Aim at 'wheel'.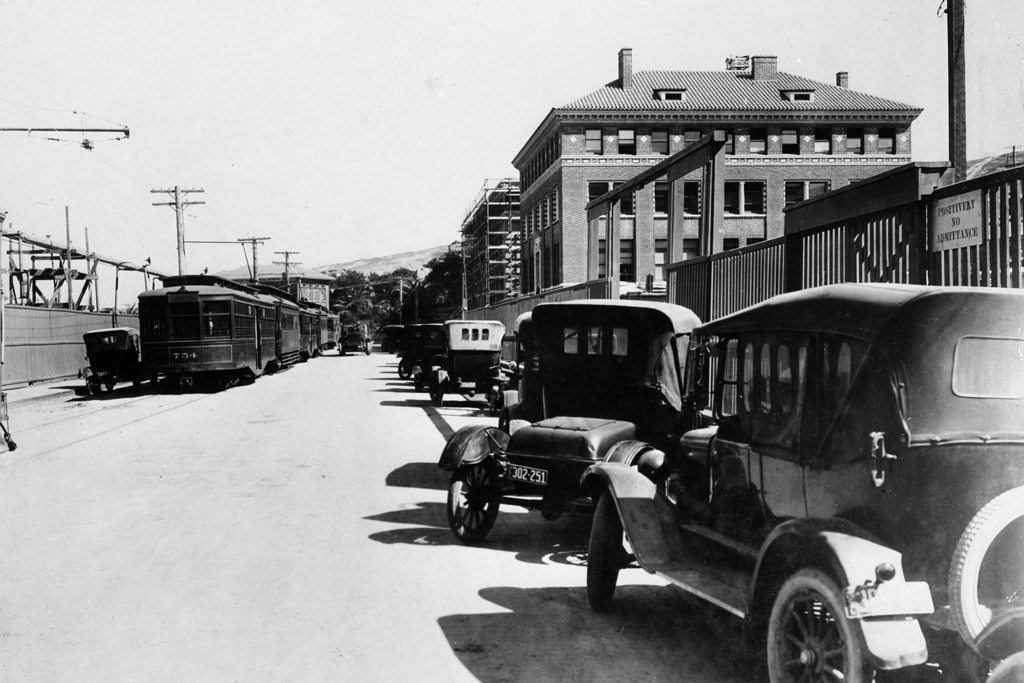
Aimed at 585, 491, 623, 611.
